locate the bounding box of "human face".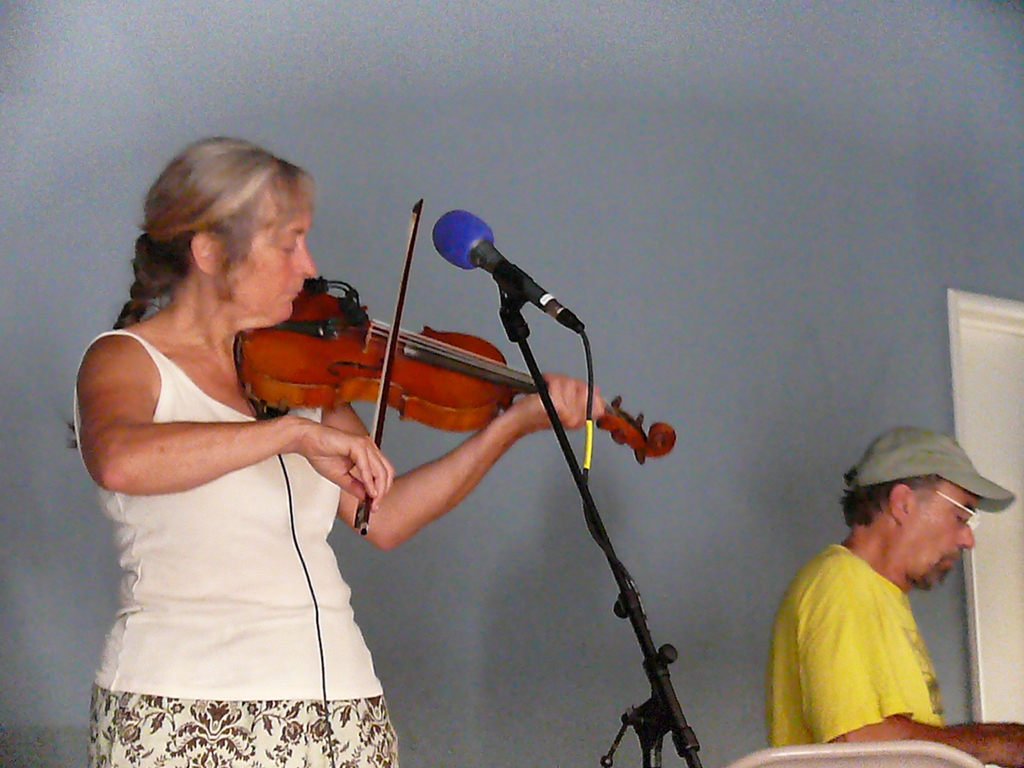
Bounding box: detection(906, 480, 976, 593).
